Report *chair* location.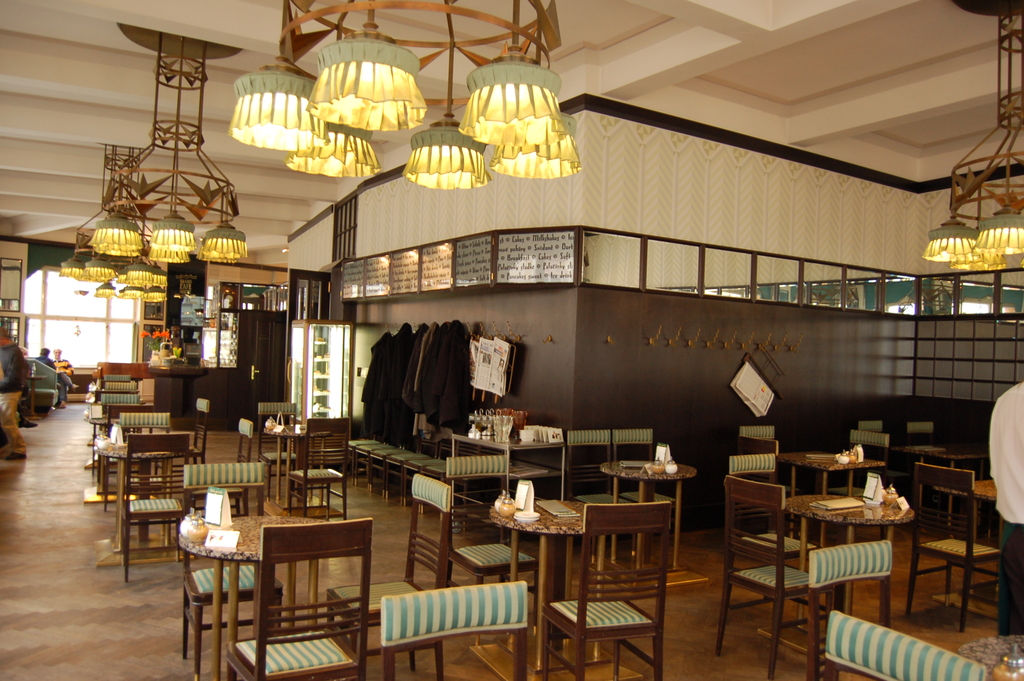
Report: bbox(903, 416, 947, 482).
